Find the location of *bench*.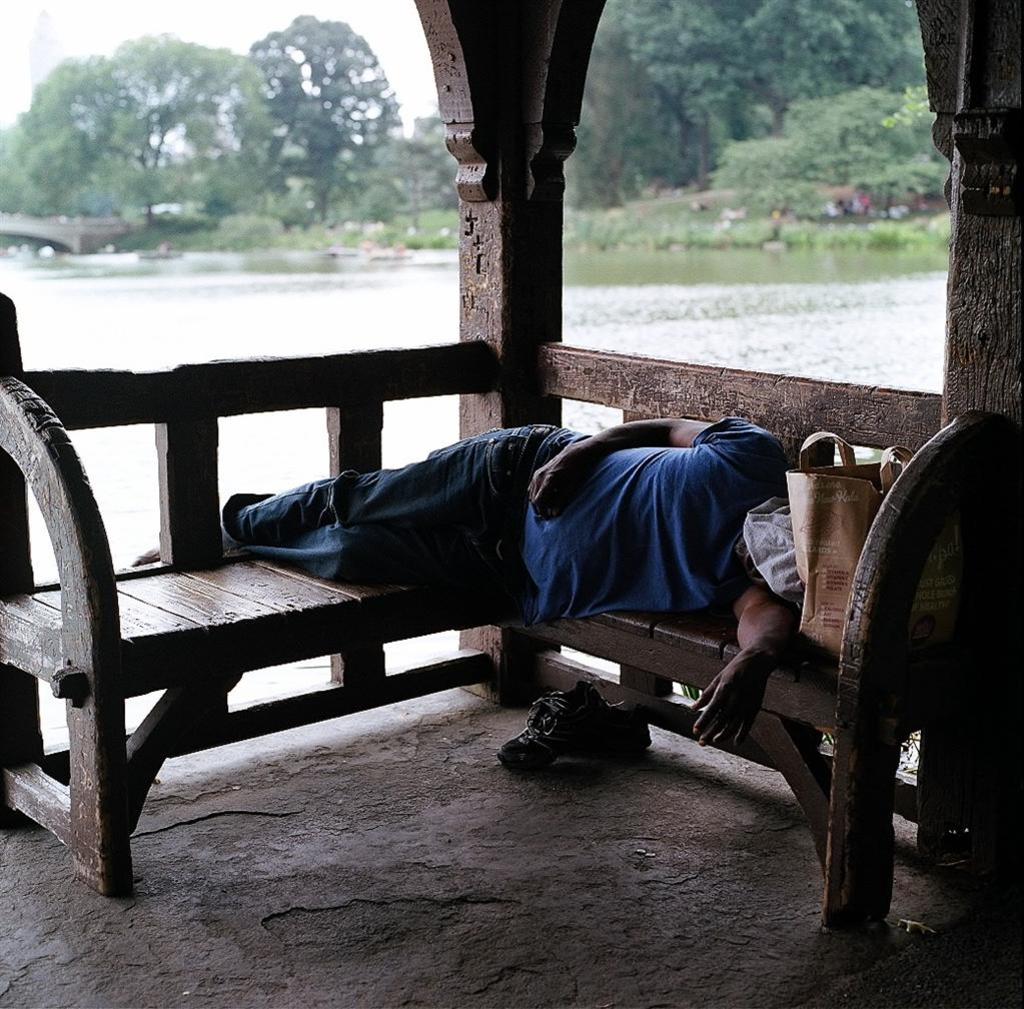
Location: box(37, 318, 934, 945).
